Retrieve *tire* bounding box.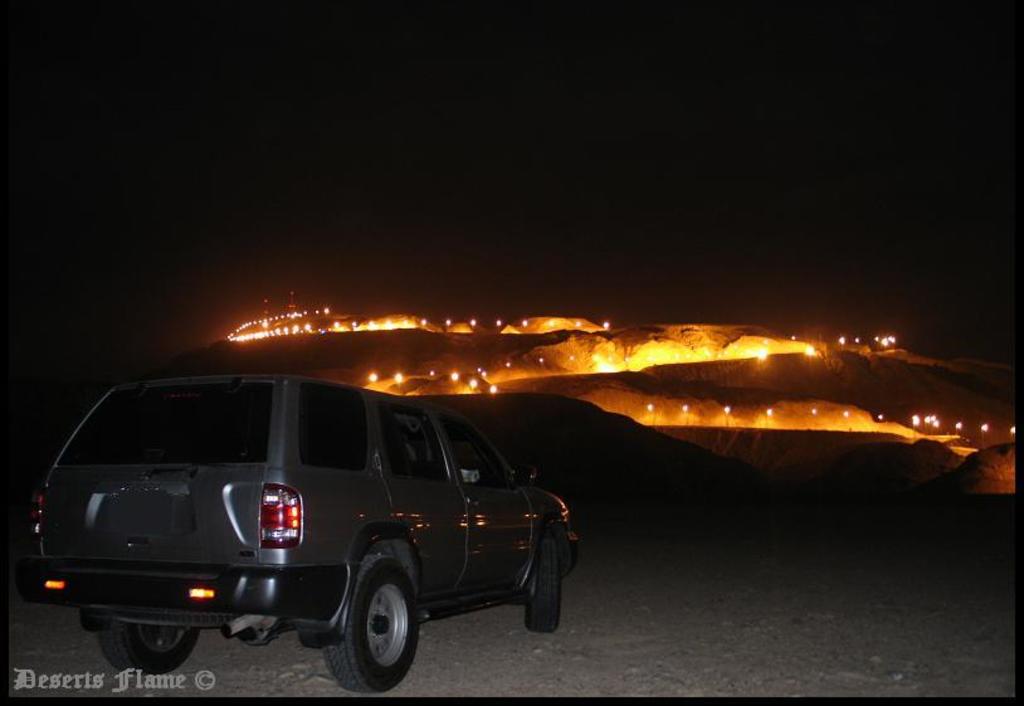
Bounding box: crop(321, 552, 423, 696).
